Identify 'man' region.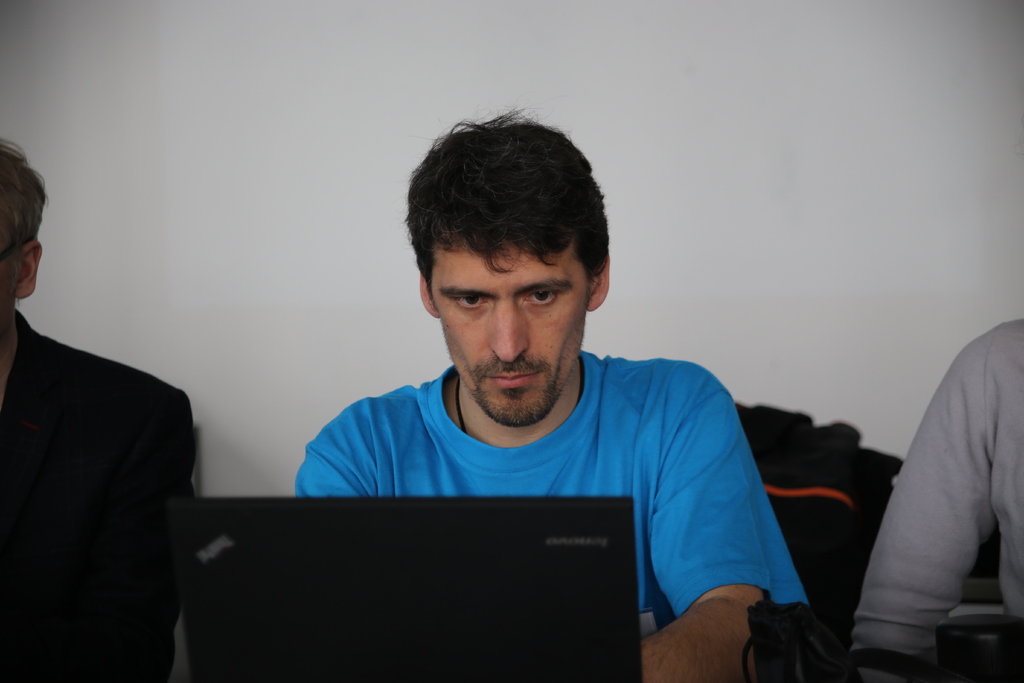
Region: [228,131,848,654].
